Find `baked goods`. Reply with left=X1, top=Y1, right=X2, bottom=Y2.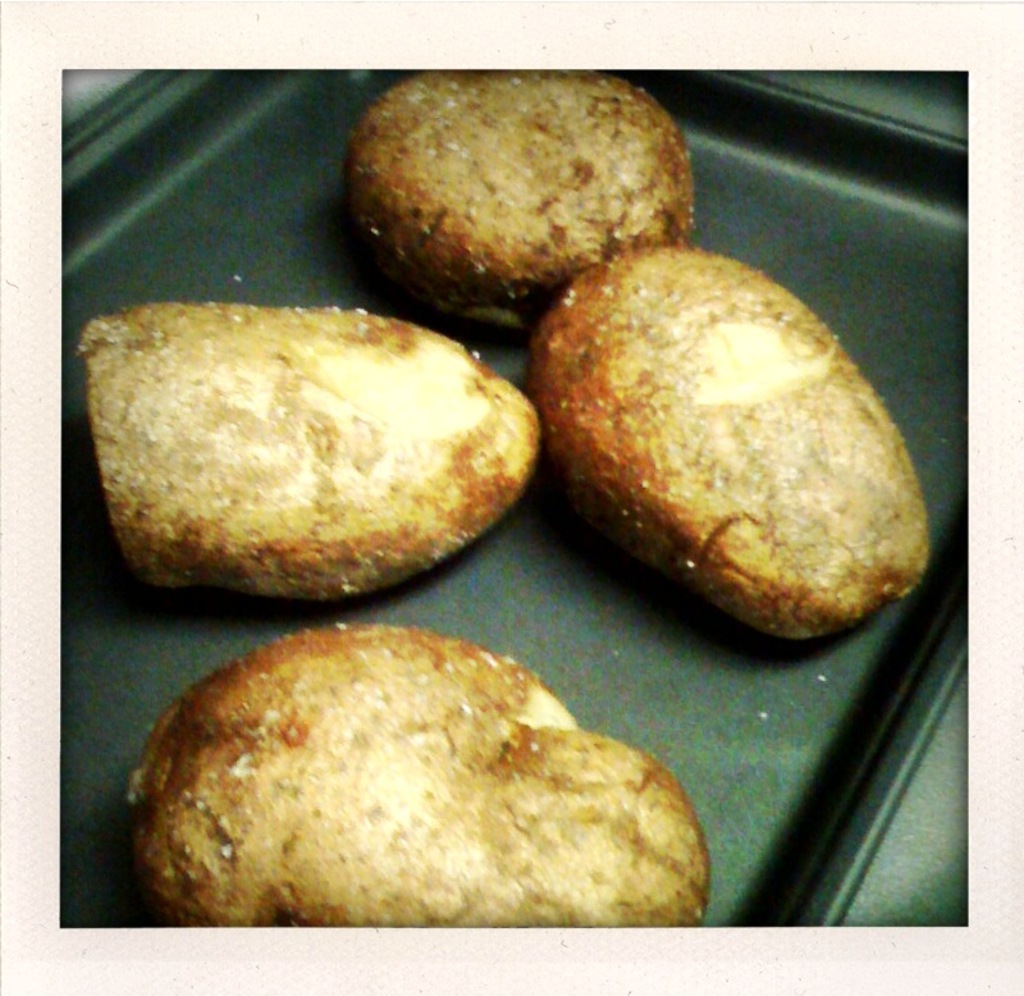
left=124, top=620, right=712, bottom=931.
